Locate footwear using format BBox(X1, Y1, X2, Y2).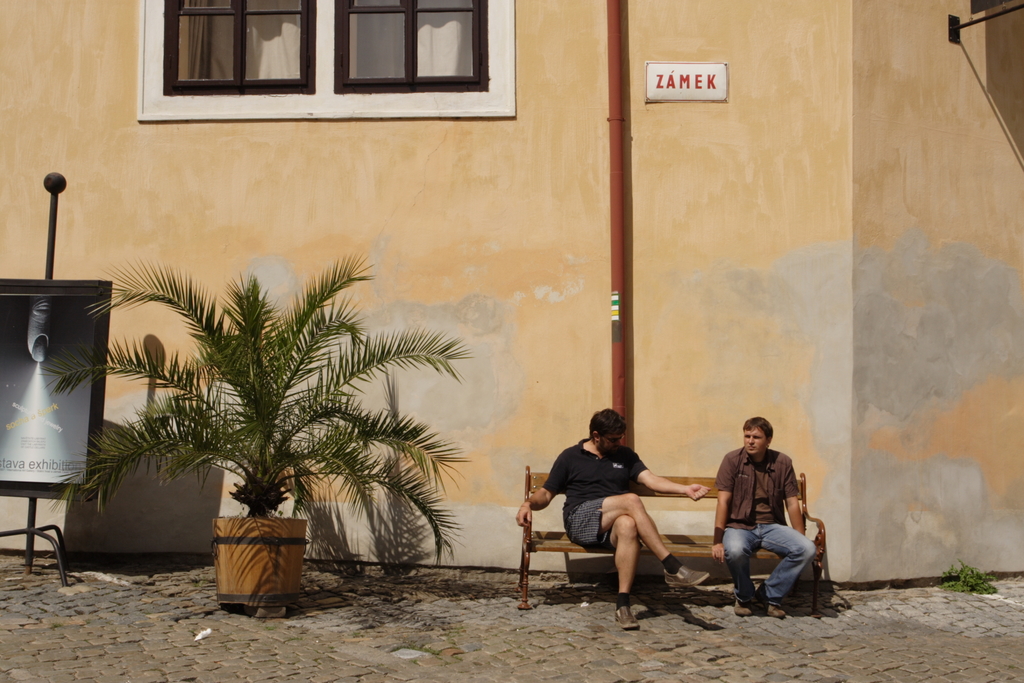
BBox(758, 593, 786, 621).
